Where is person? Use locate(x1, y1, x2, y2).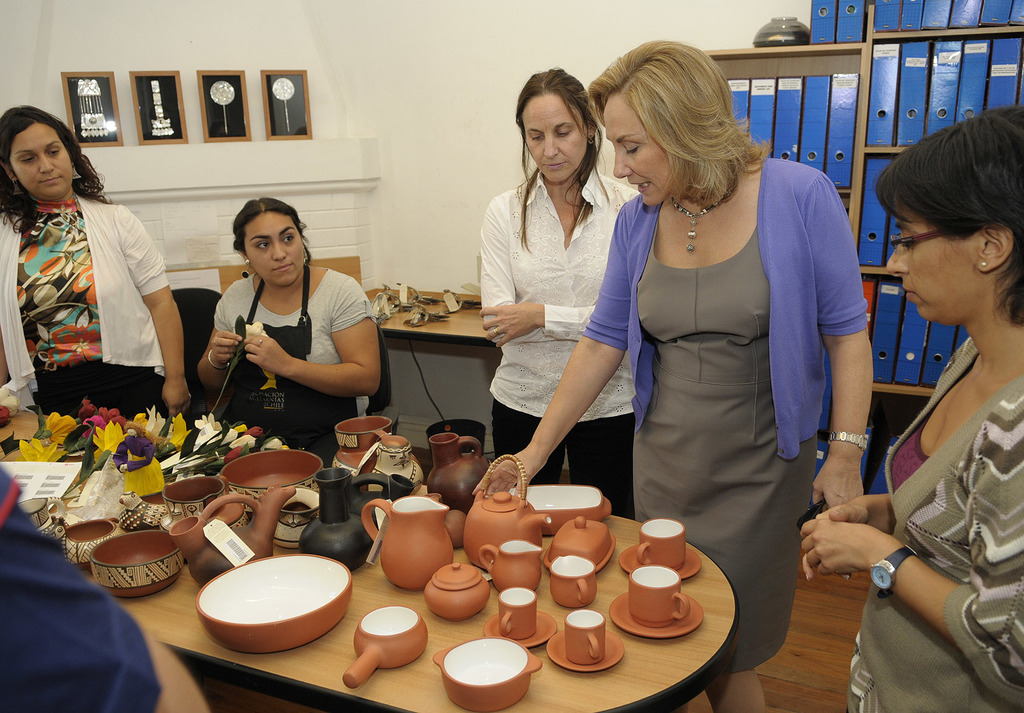
locate(480, 66, 649, 521).
